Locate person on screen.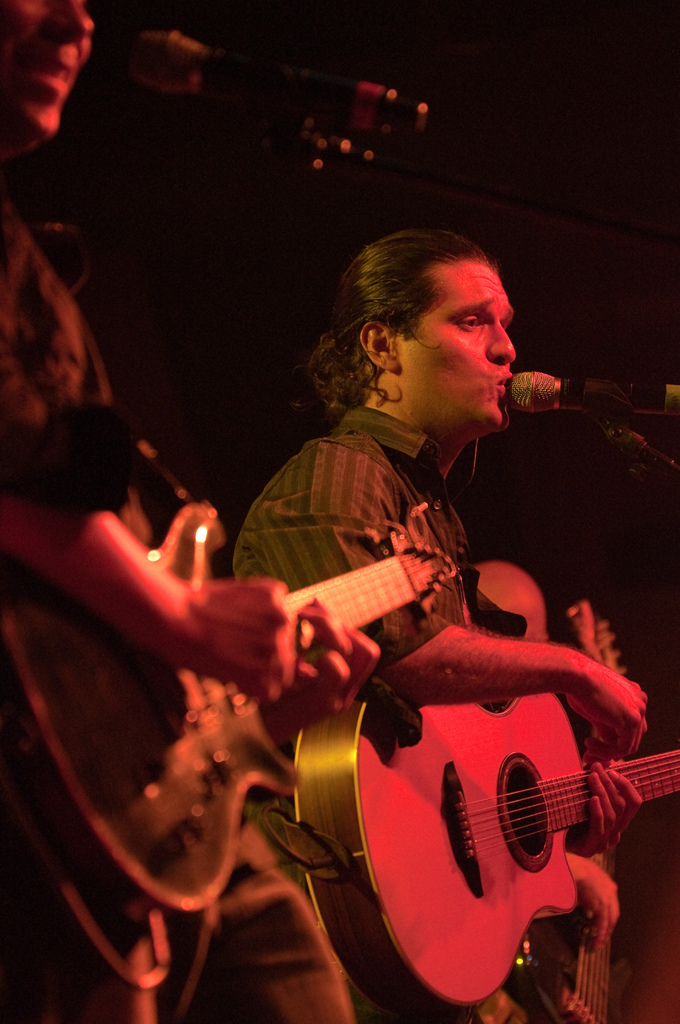
On screen at bbox(0, 0, 385, 1023).
